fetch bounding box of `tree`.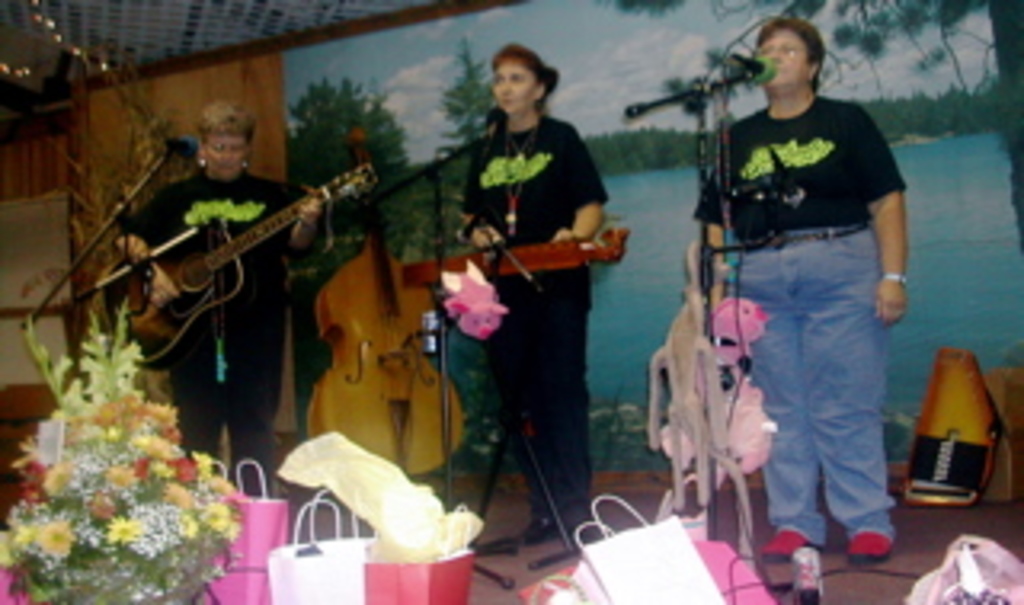
Bbox: region(278, 70, 410, 275).
